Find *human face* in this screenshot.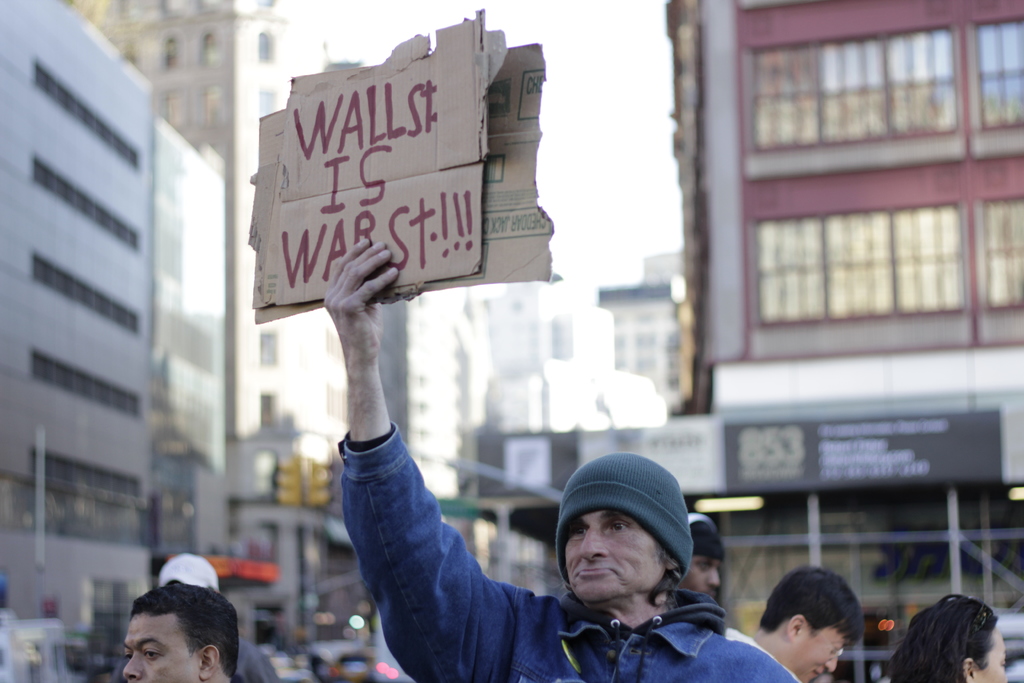
The bounding box for *human face* is <box>116,613,203,682</box>.
